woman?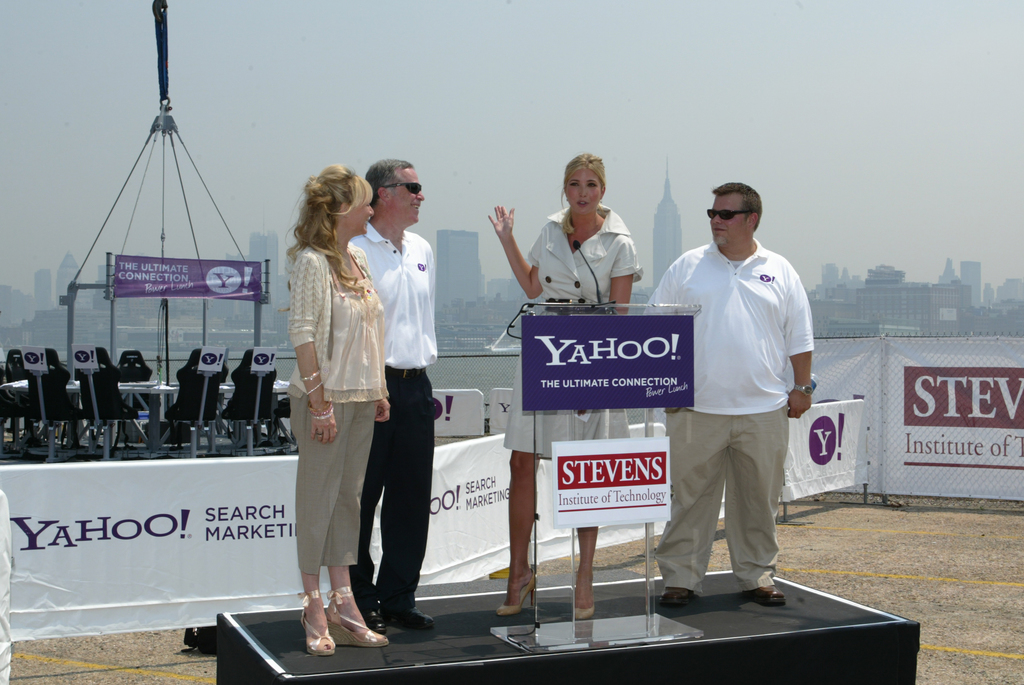
left=287, top=161, right=387, bottom=658
